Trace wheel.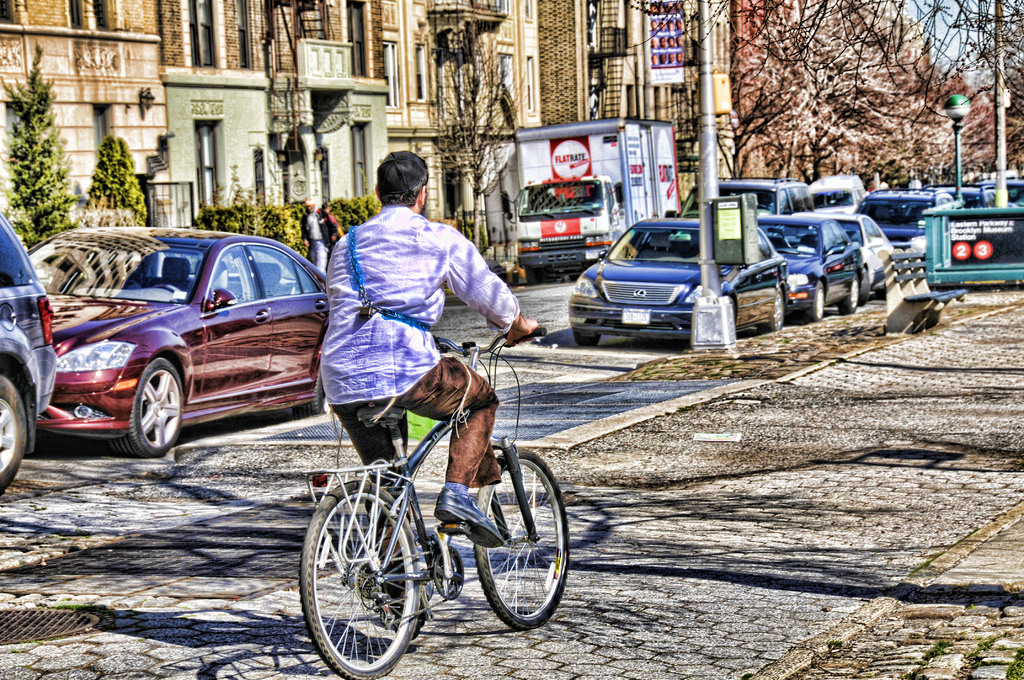
Traced to bbox(838, 277, 858, 312).
